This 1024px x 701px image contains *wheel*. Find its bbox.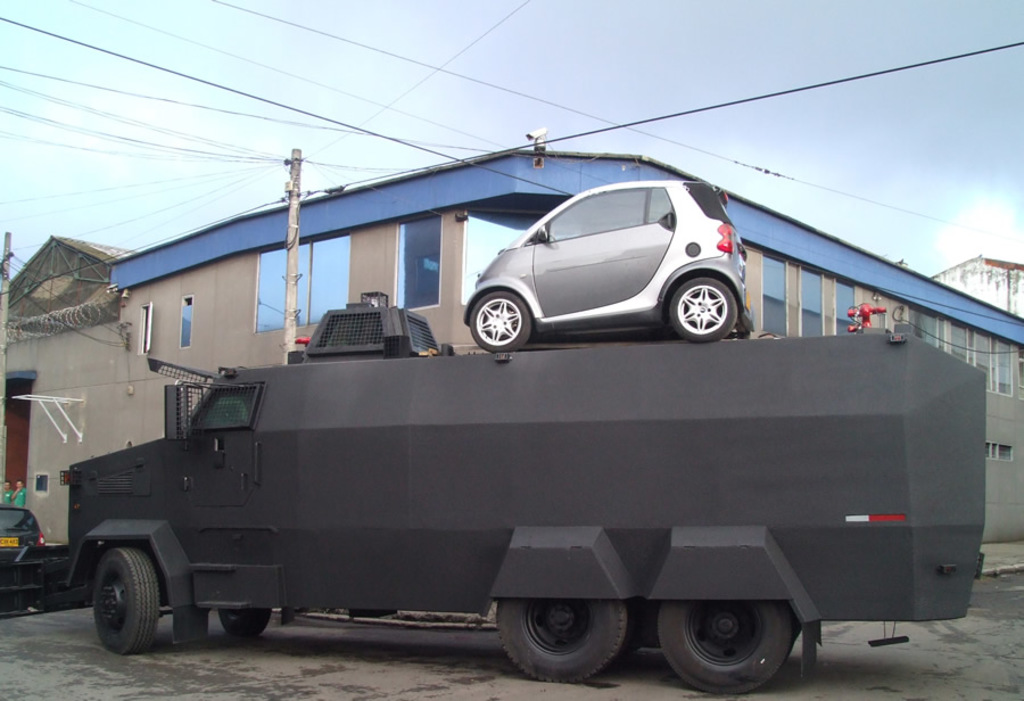
x1=671, y1=281, x2=730, y2=345.
